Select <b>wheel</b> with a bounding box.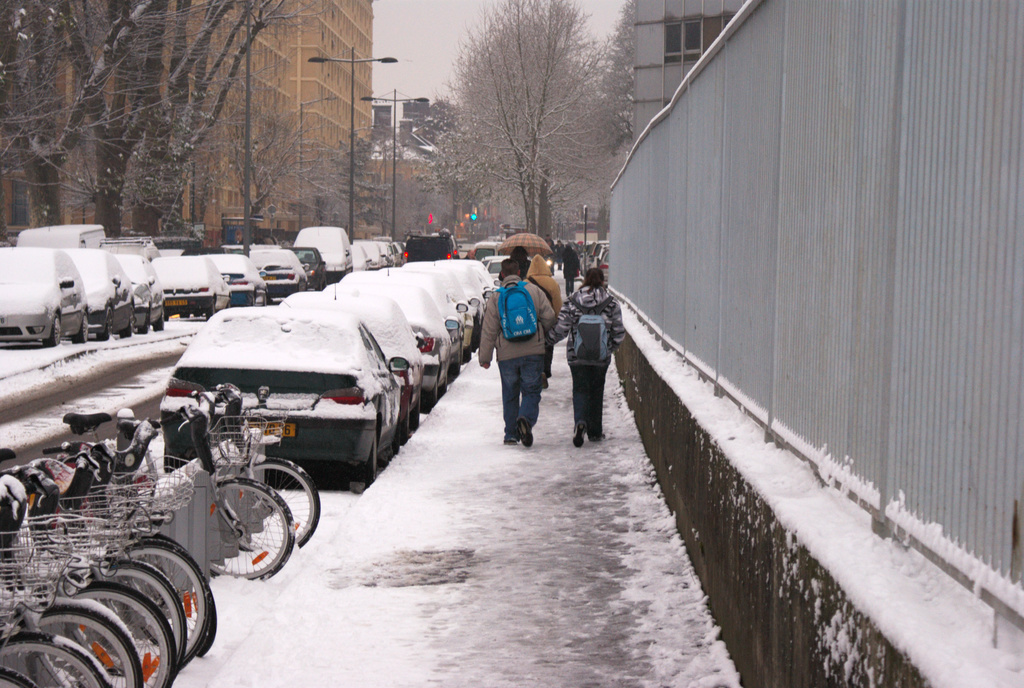
select_region(429, 380, 444, 411).
